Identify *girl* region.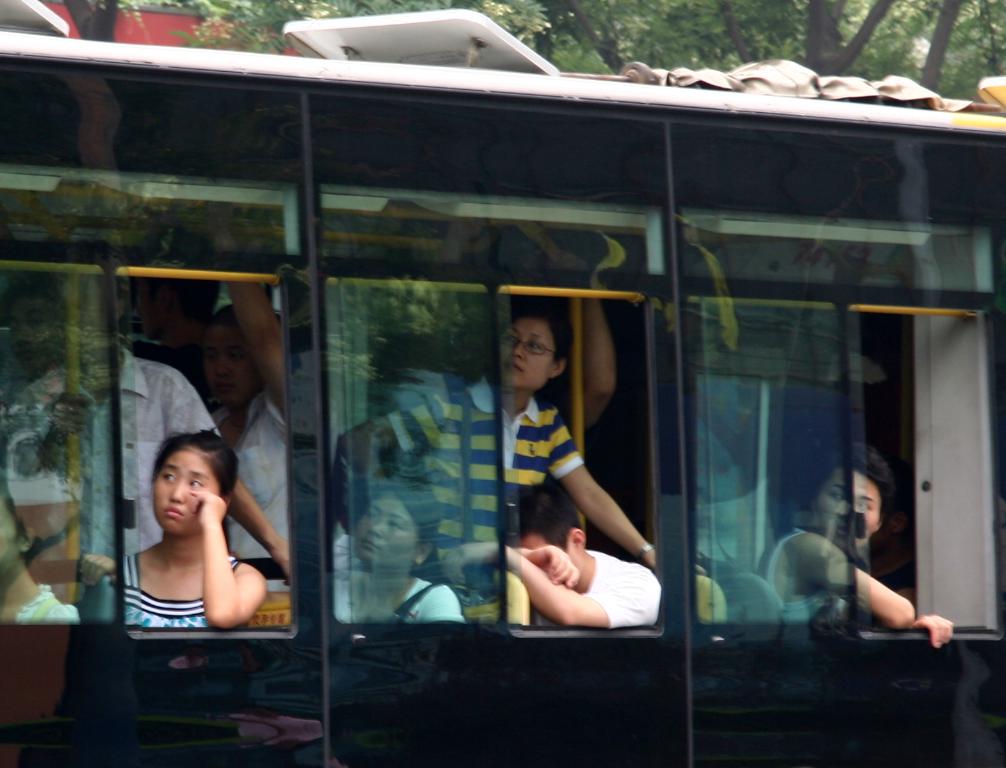
Region: bbox=[86, 435, 269, 638].
